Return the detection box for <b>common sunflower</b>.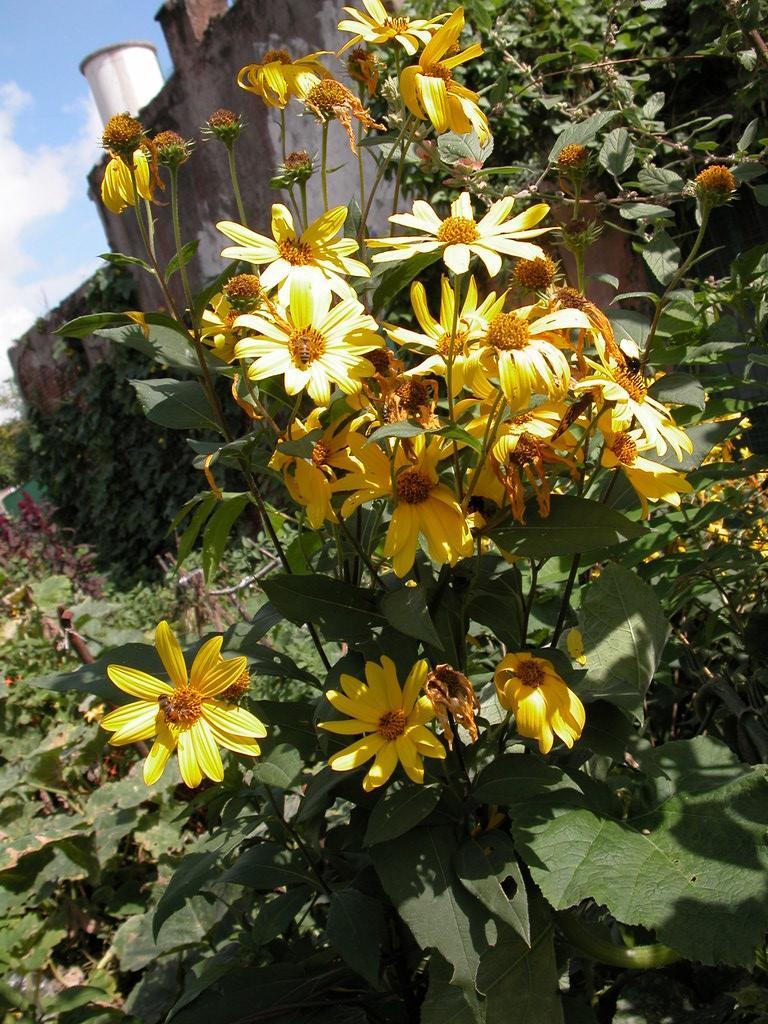
box(314, 662, 466, 787).
